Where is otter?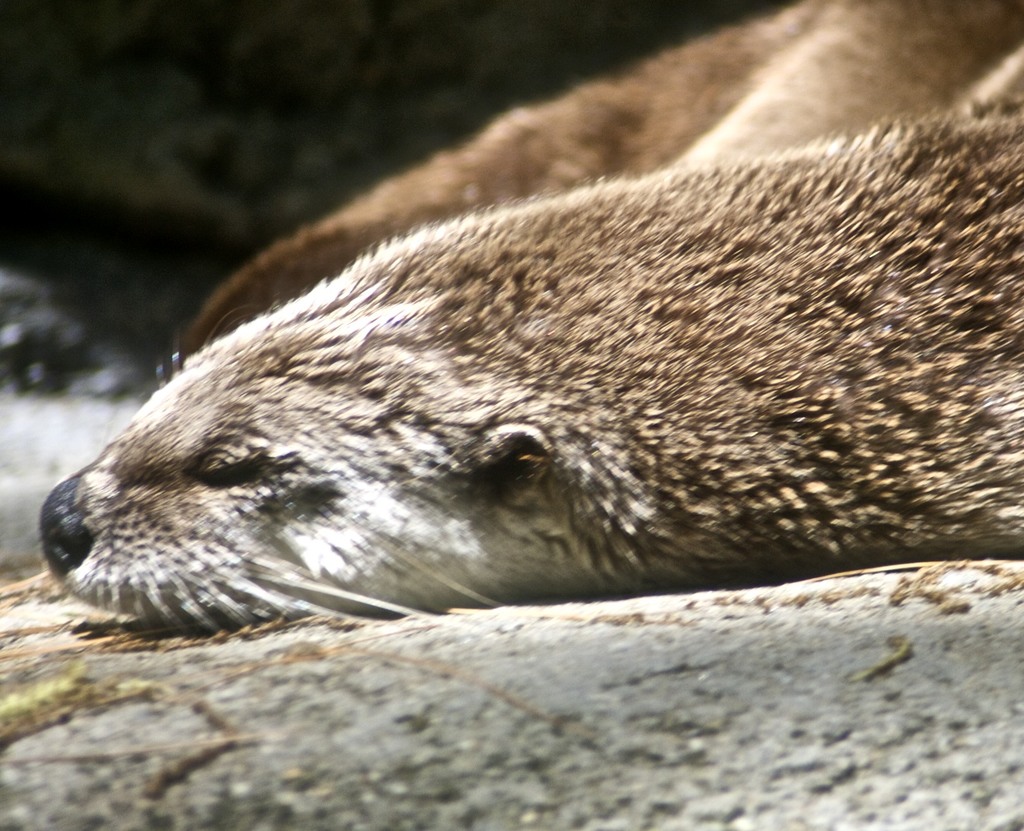
[left=179, top=0, right=1018, bottom=370].
